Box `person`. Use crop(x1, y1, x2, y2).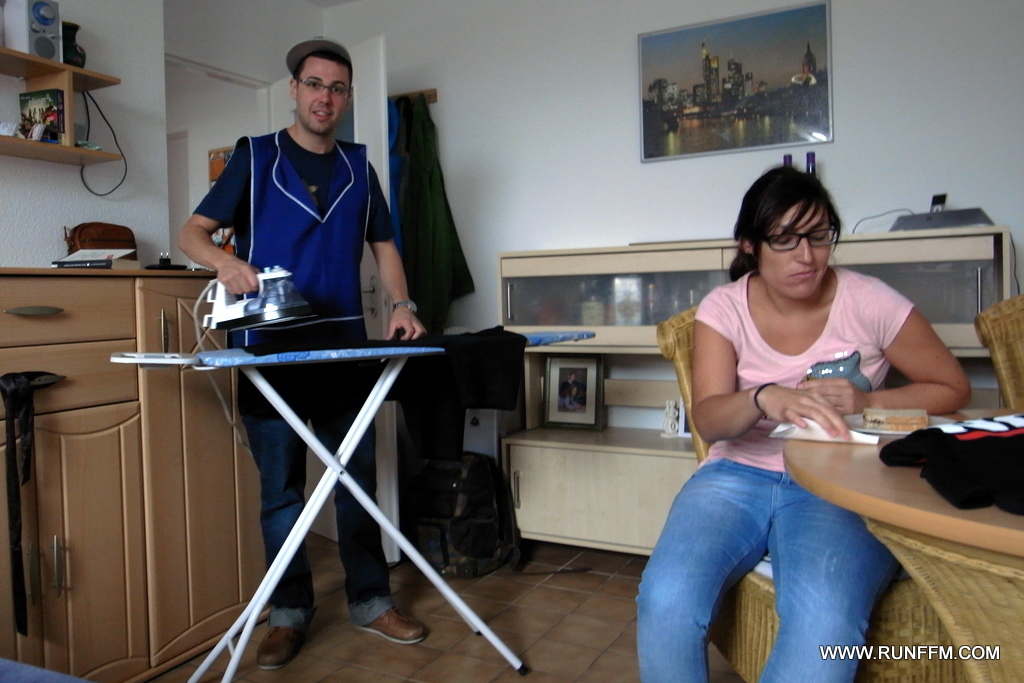
crop(633, 165, 971, 682).
